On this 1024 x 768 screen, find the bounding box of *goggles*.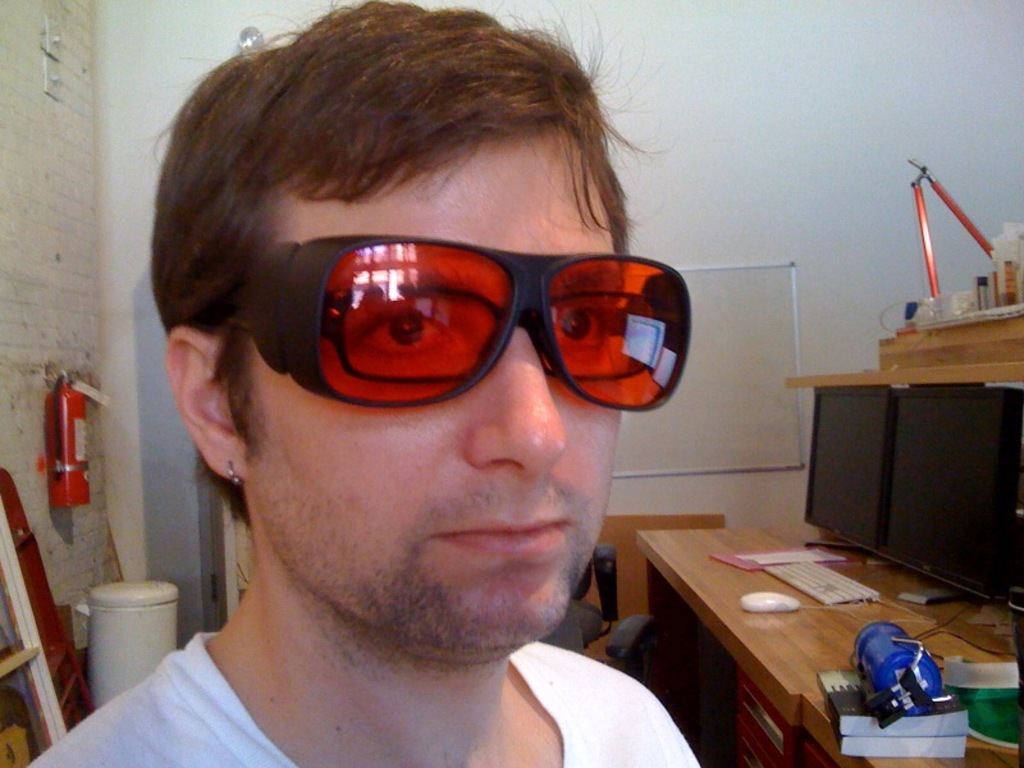
Bounding box: (x1=218, y1=241, x2=692, y2=411).
